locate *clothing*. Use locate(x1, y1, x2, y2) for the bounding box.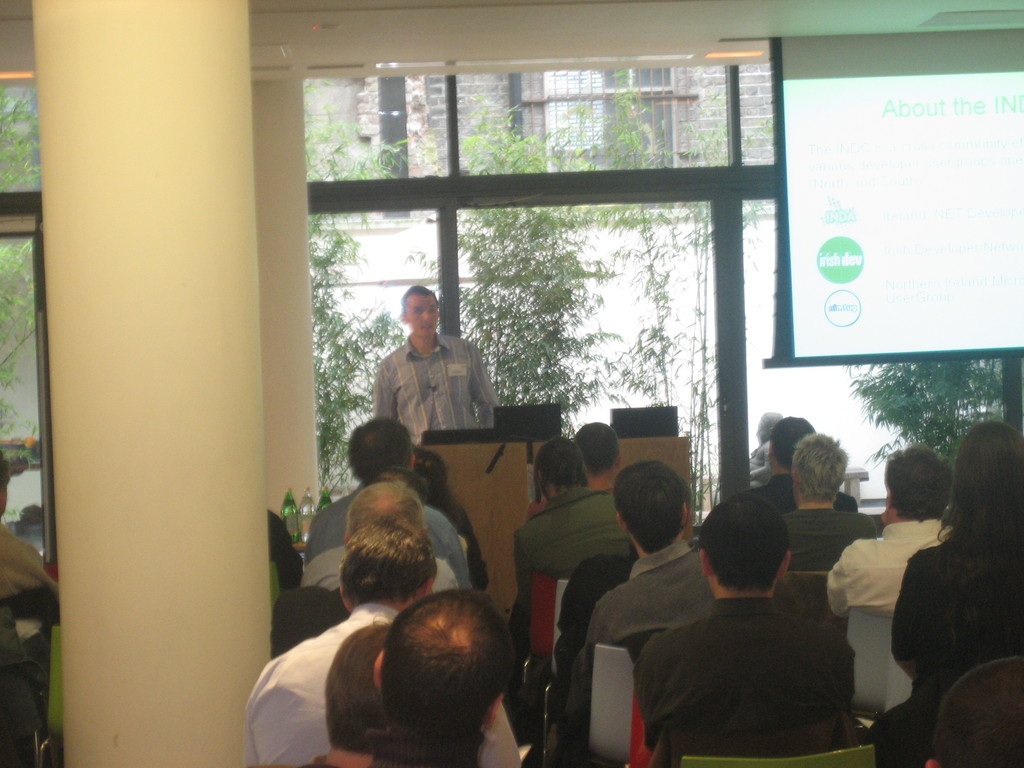
locate(303, 541, 461, 596).
